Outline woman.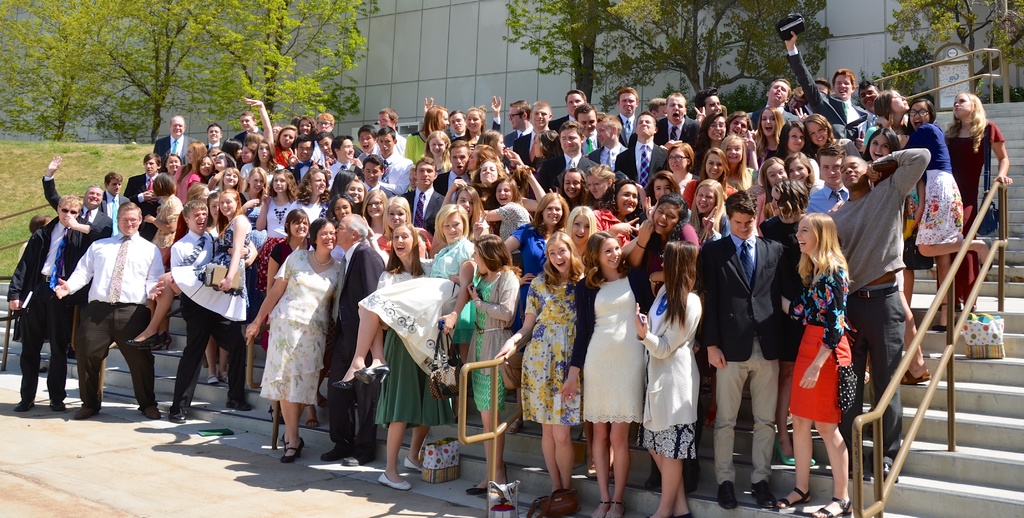
Outline: left=662, top=143, right=704, bottom=218.
